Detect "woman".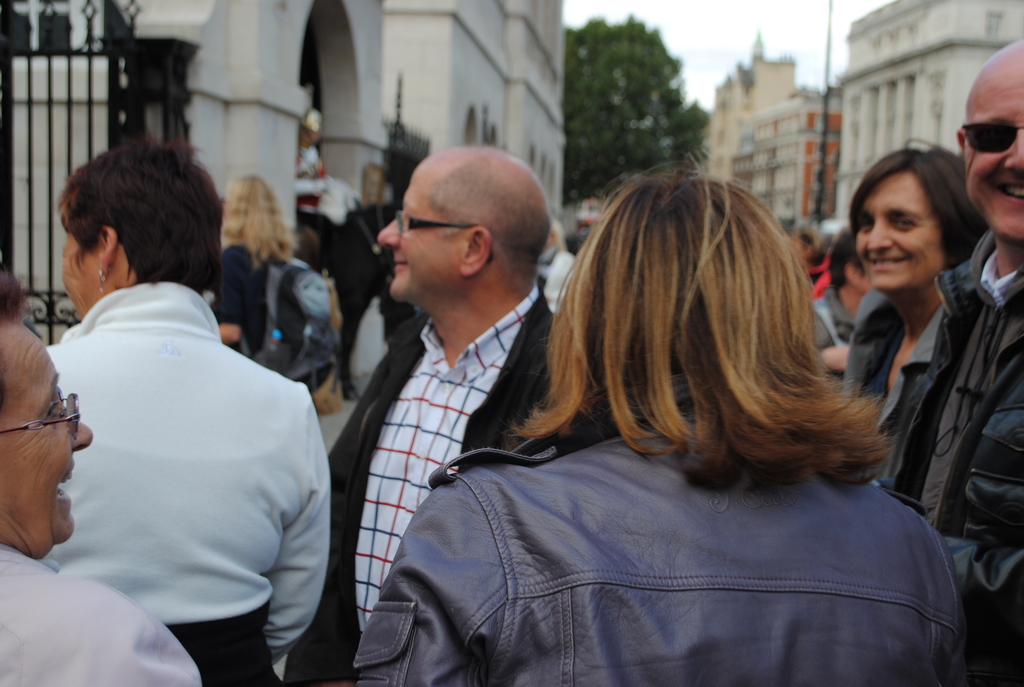
Detected at detection(800, 223, 879, 385).
